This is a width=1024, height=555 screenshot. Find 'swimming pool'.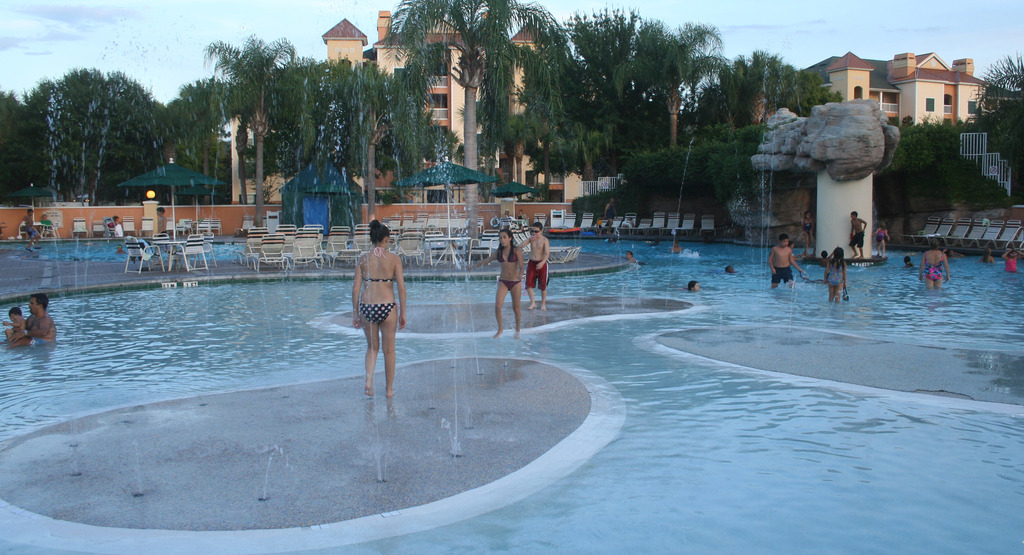
Bounding box: x1=0 y1=237 x2=294 y2=260.
